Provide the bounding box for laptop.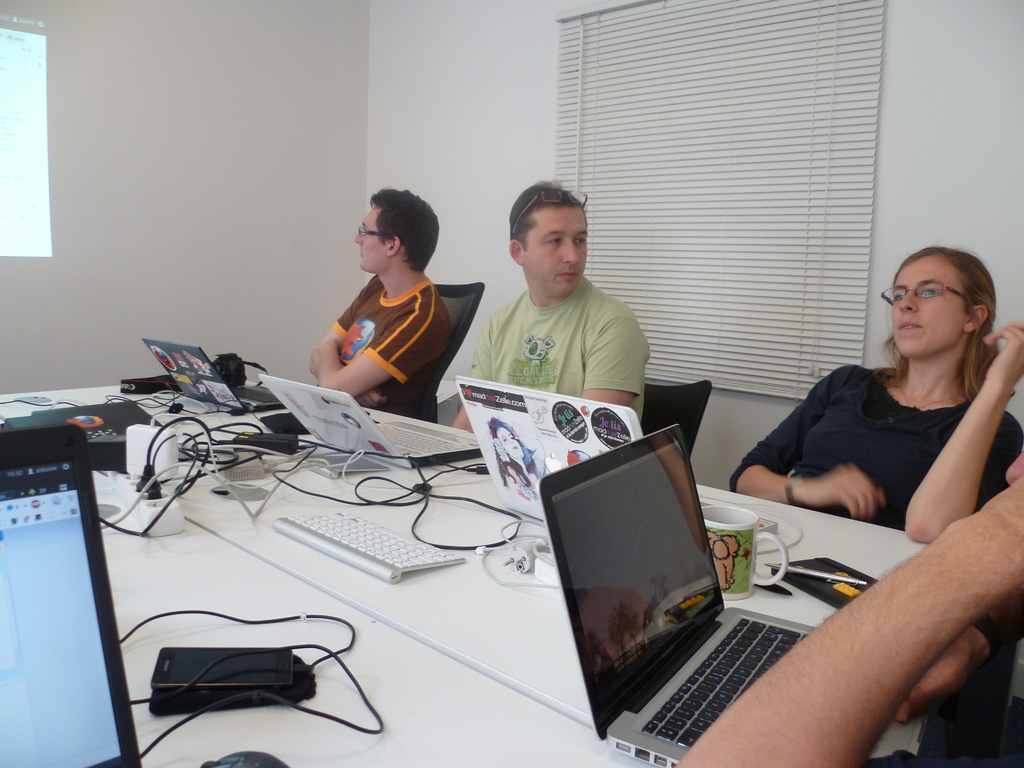
(452,373,646,525).
